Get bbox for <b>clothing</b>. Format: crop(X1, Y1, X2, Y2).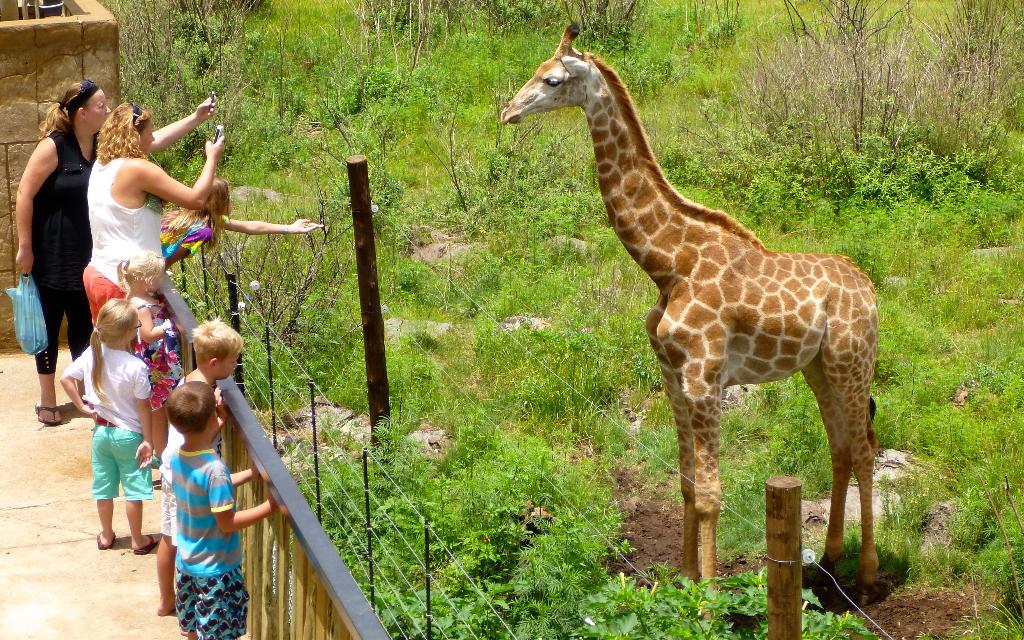
crop(85, 167, 158, 299).
